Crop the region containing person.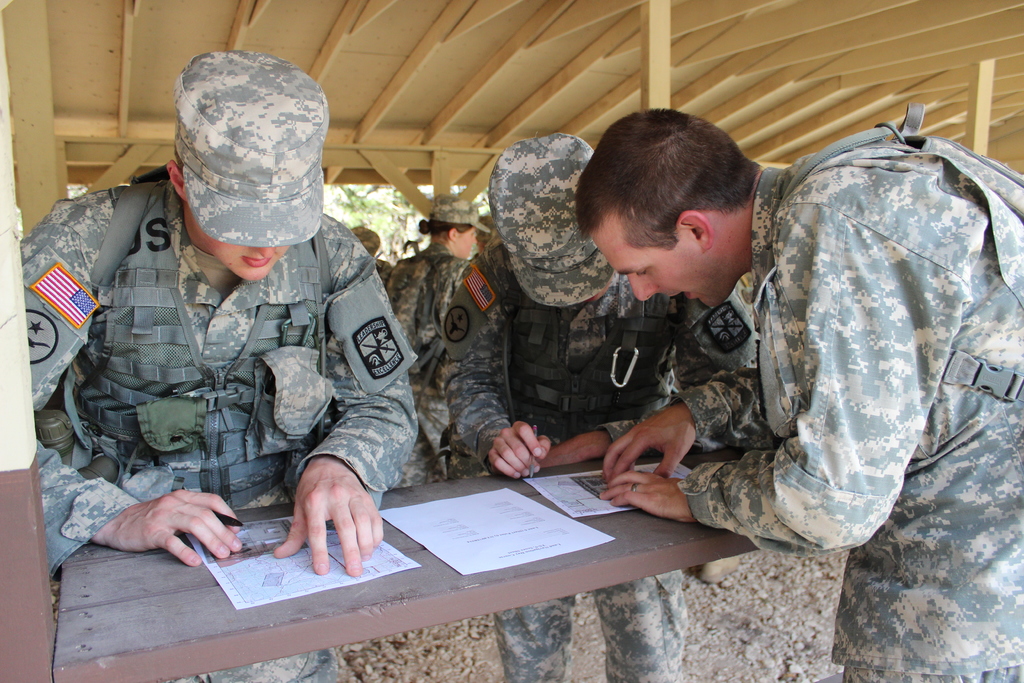
Crop region: bbox=(468, 215, 496, 263).
